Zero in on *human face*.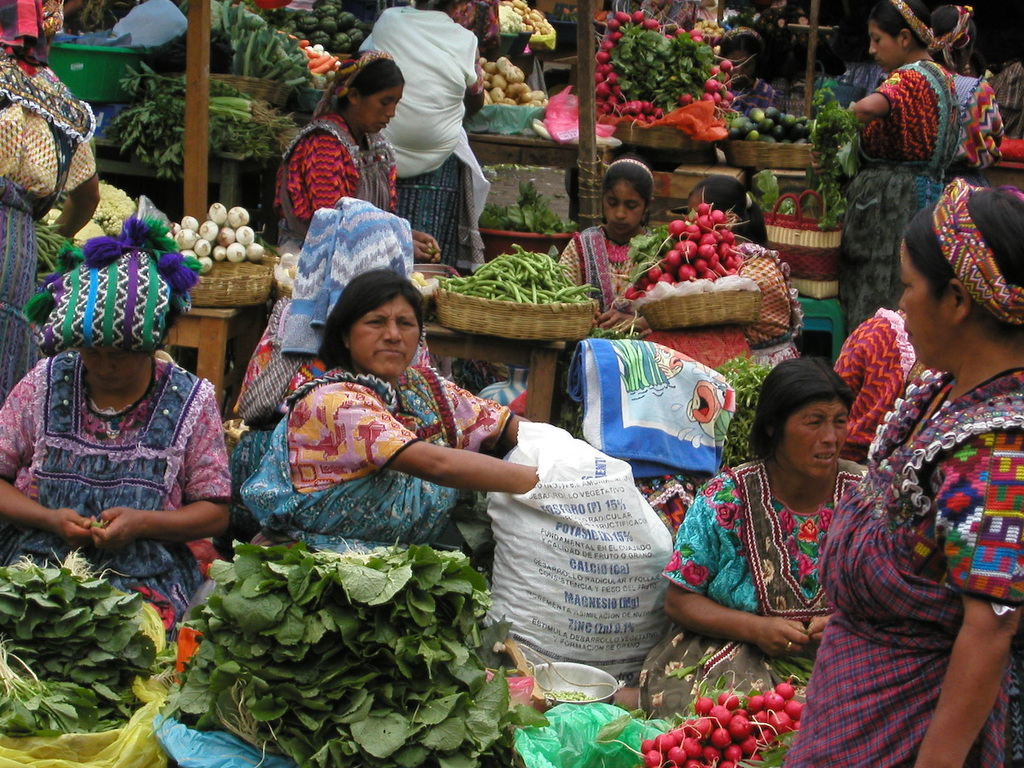
Zeroed in: 351,299,422,384.
